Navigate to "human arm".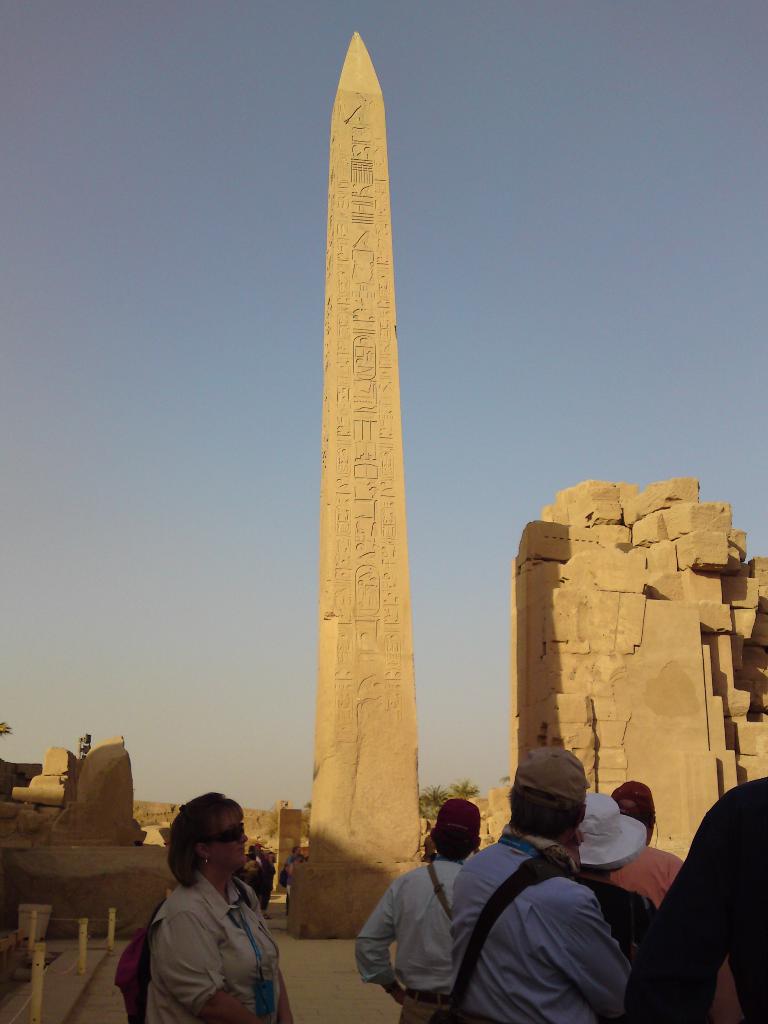
Navigation target: [left=539, top=888, right=636, bottom=1023].
